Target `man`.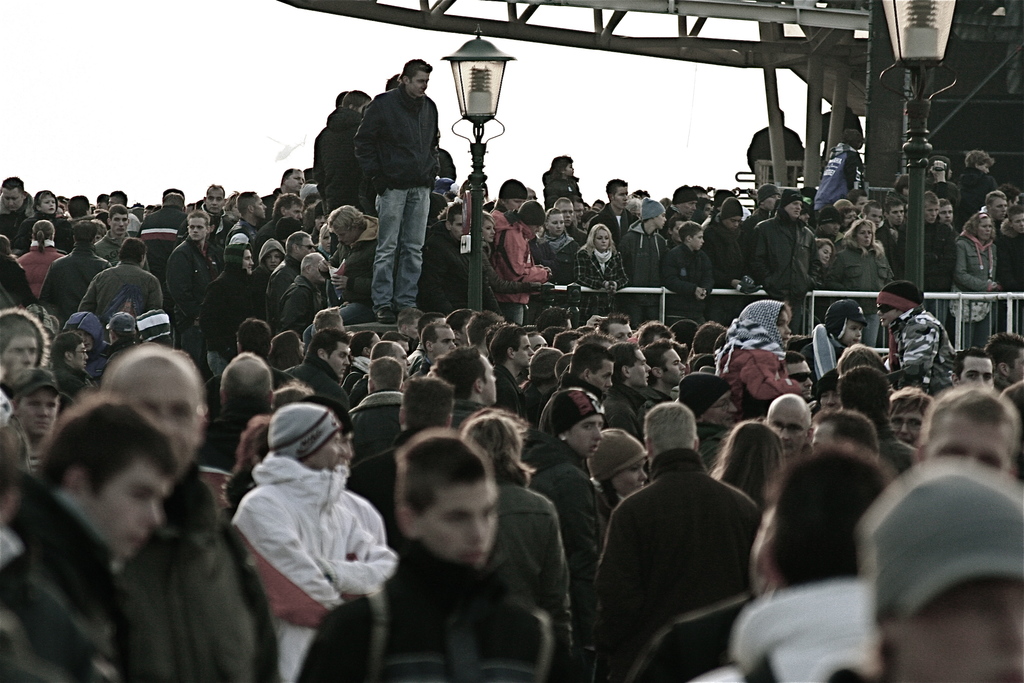
Target region: [left=353, top=57, right=442, bottom=325].
